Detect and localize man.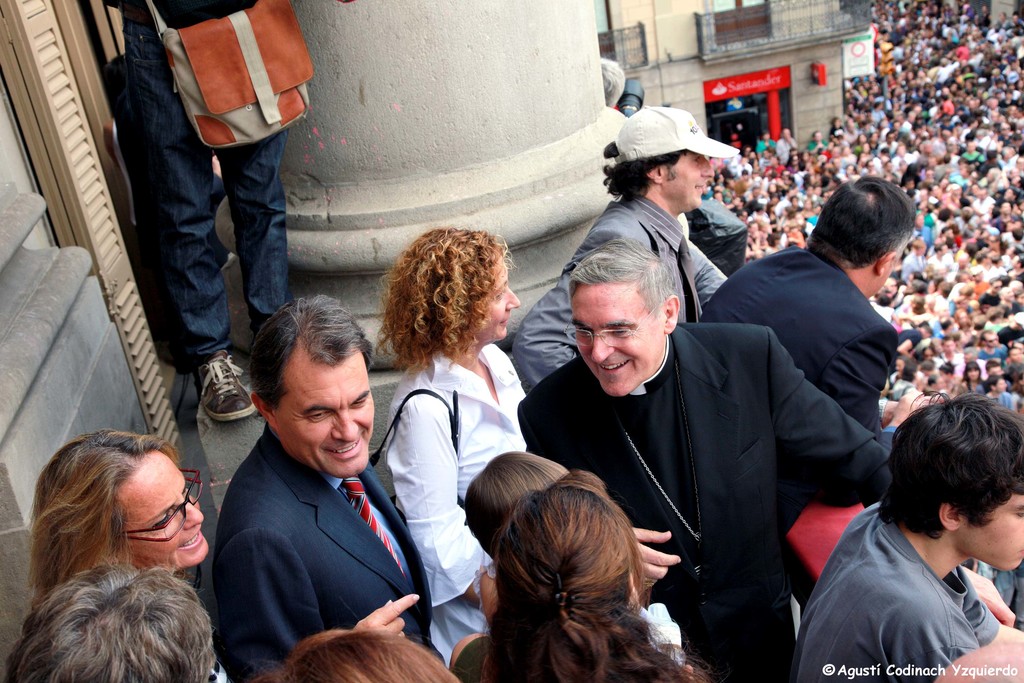
Localized at {"left": 509, "top": 101, "right": 733, "bottom": 397}.
